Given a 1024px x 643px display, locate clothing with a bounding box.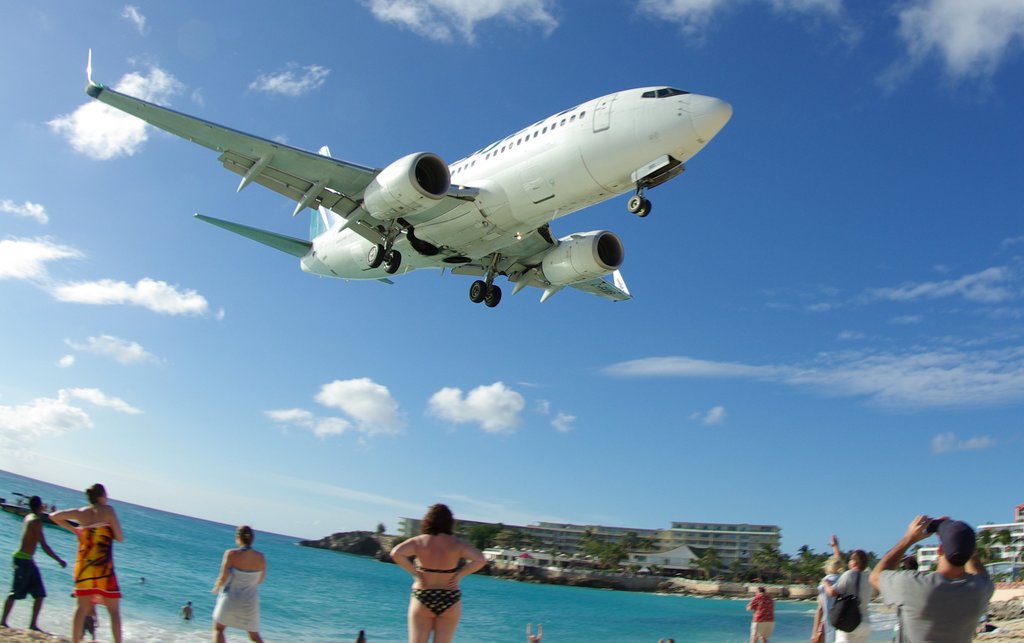
Located: rect(826, 553, 885, 639).
